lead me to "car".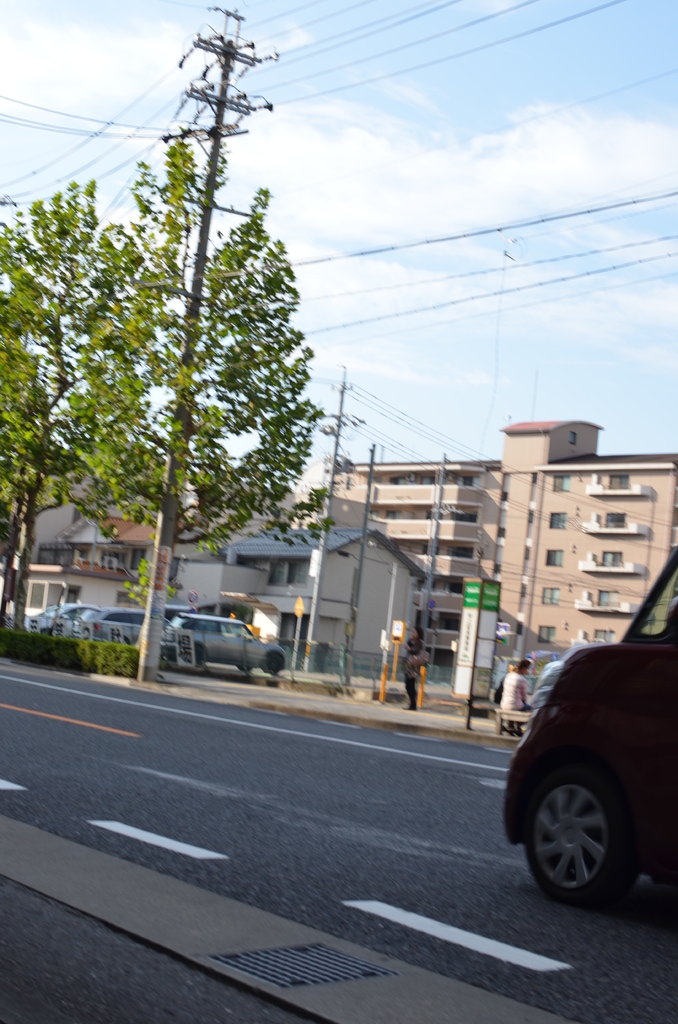
Lead to bbox=(153, 604, 307, 682).
